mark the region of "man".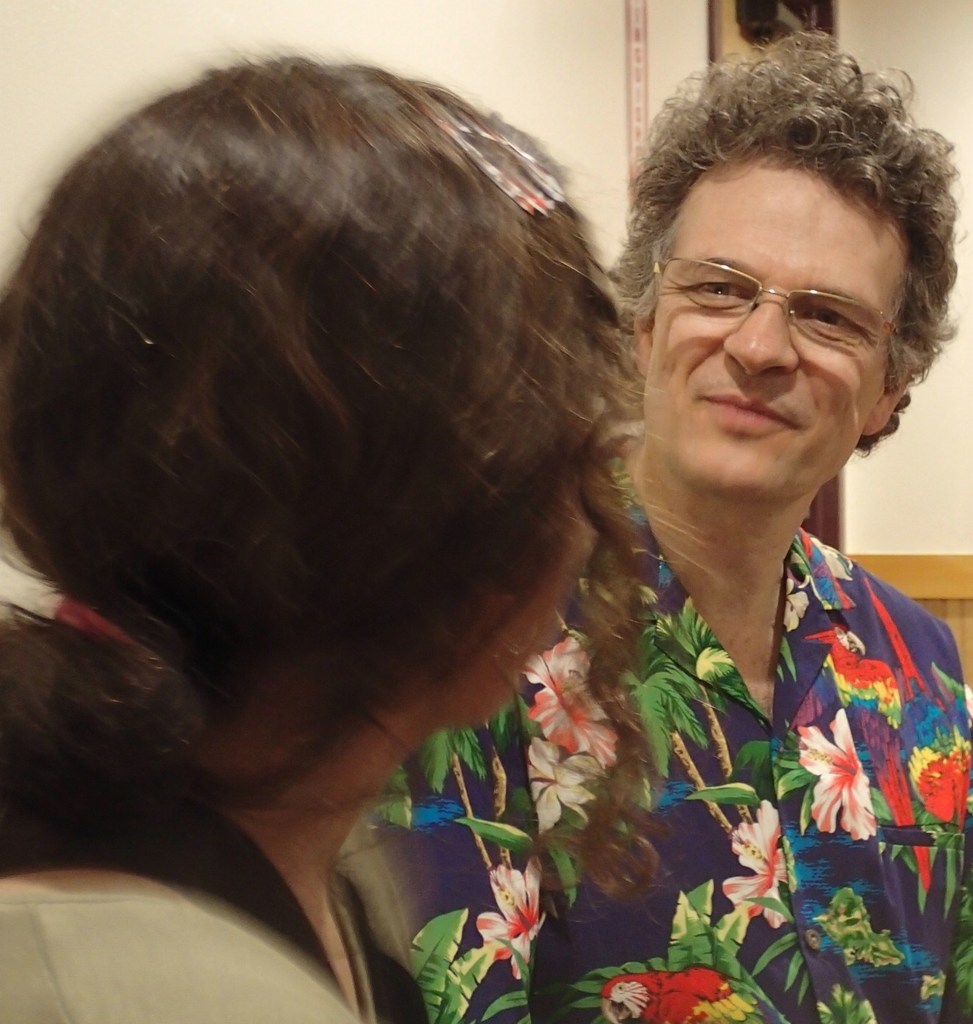
Region: detection(371, 31, 972, 1023).
